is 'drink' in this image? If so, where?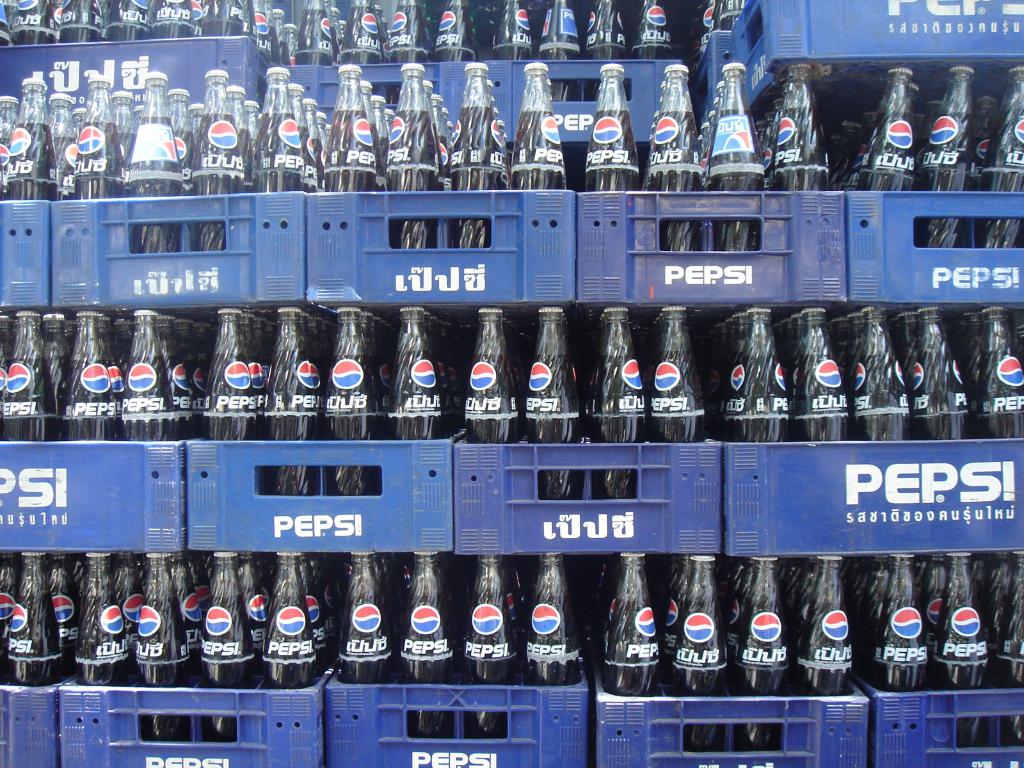
Yes, at left=5, top=0, right=58, bottom=44.
